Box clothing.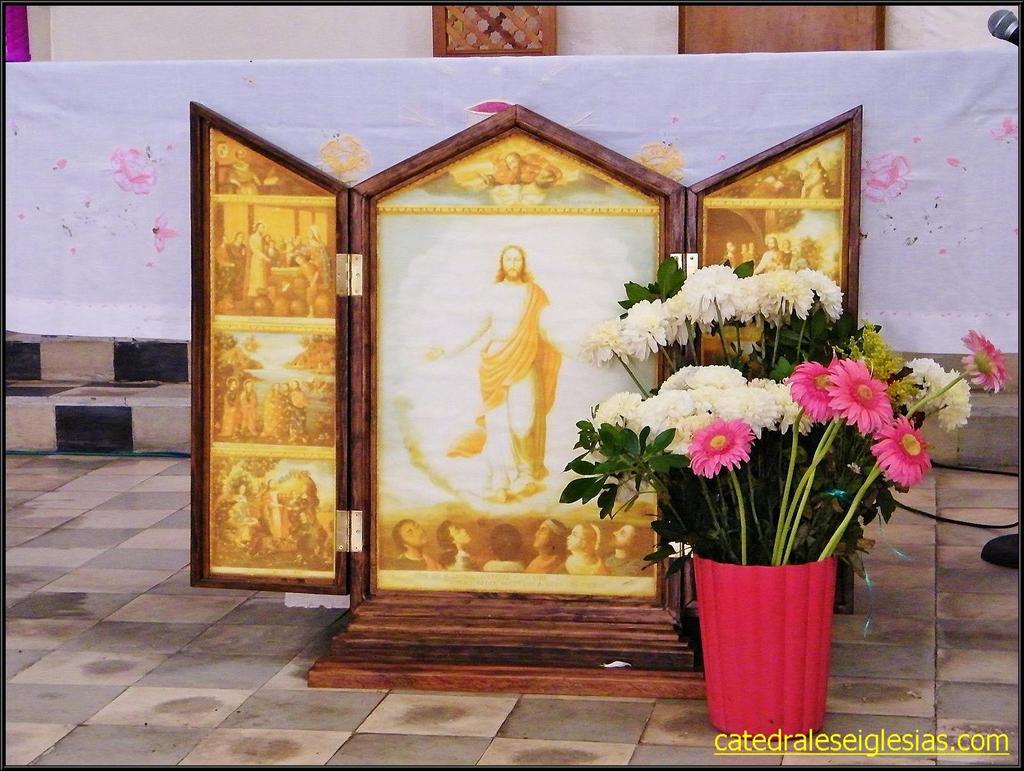
locate(388, 550, 441, 572).
